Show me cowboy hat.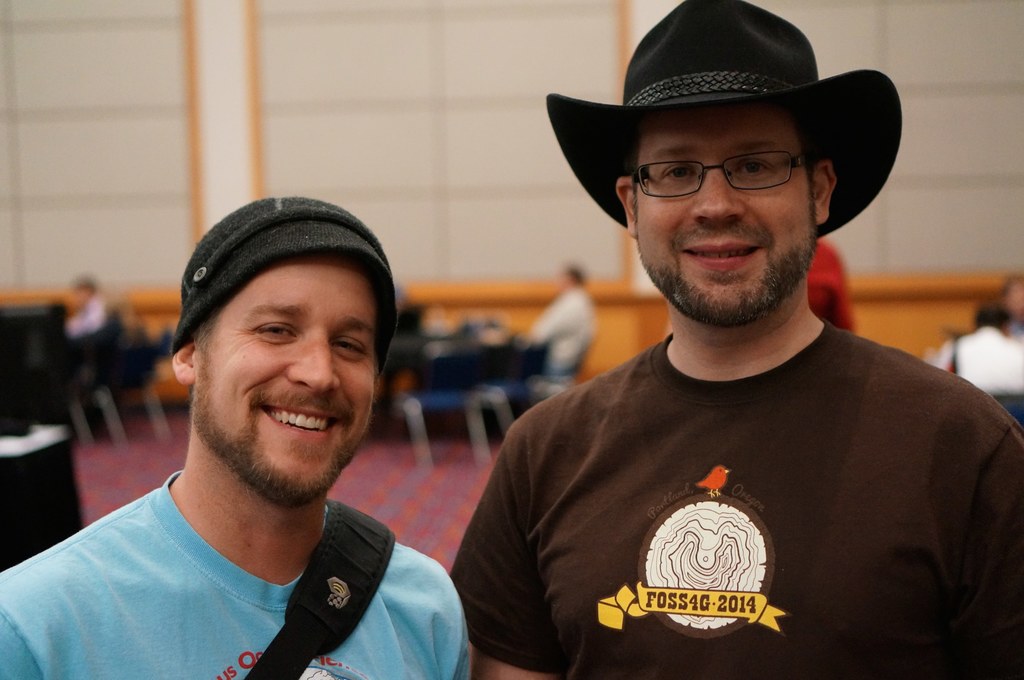
cowboy hat is here: detection(535, 0, 896, 234).
